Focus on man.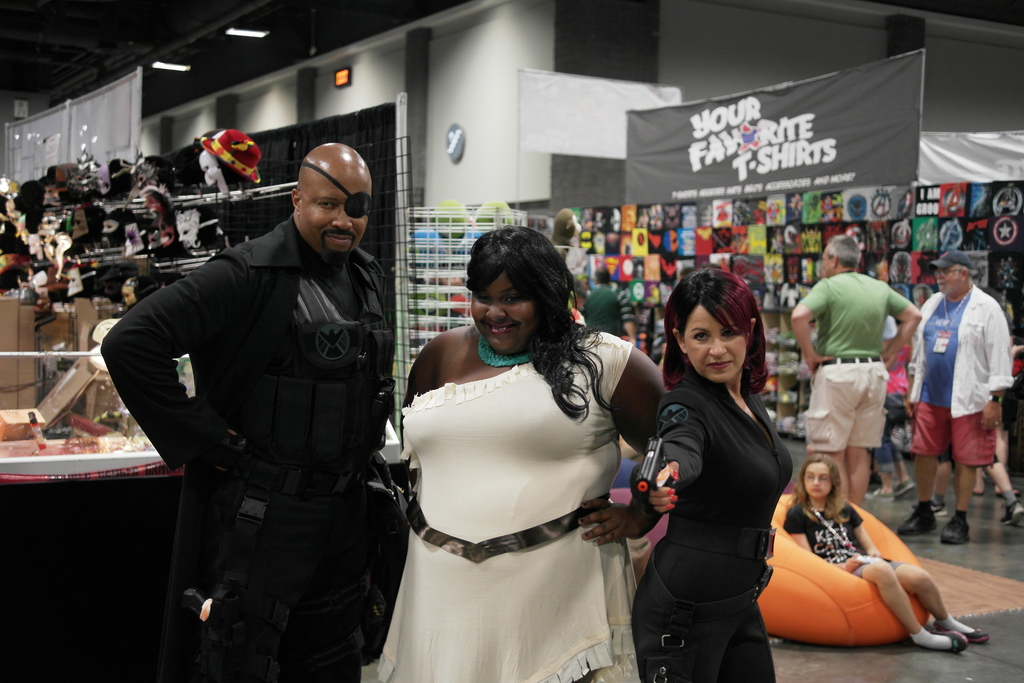
Focused at {"x1": 101, "y1": 142, "x2": 403, "y2": 682}.
